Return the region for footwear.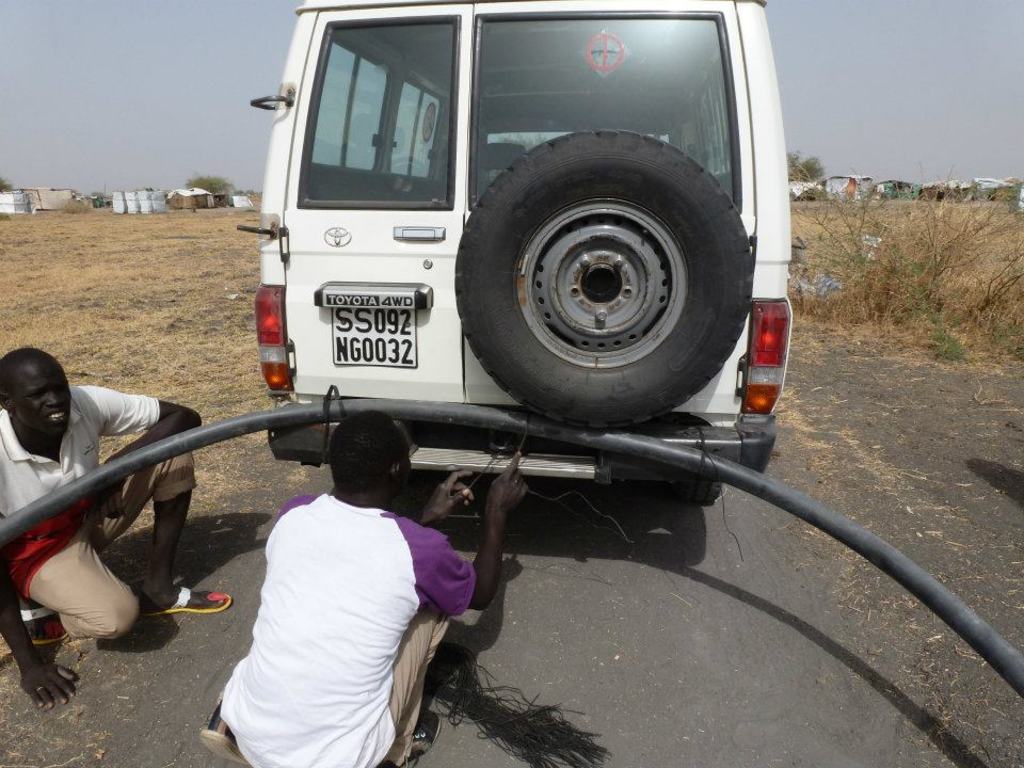
bbox=[398, 706, 443, 767].
